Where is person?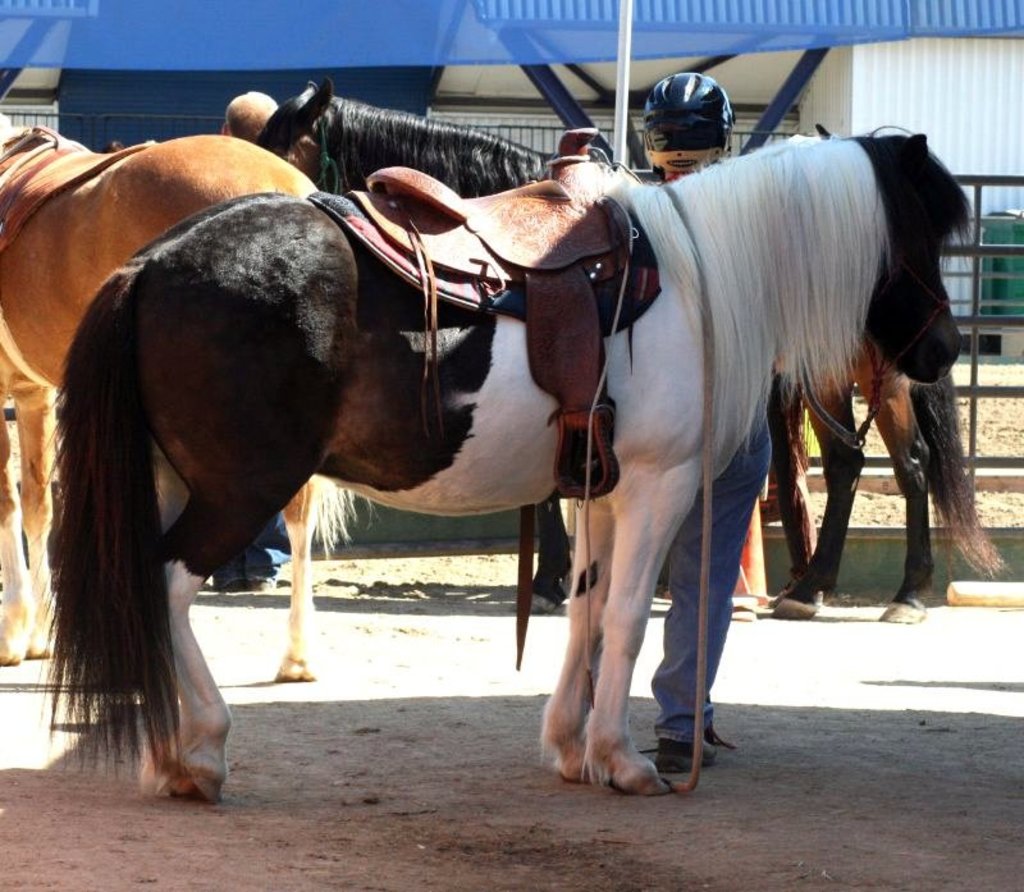
{"left": 634, "top": 68, "right": 778, "bottom": 773}.
